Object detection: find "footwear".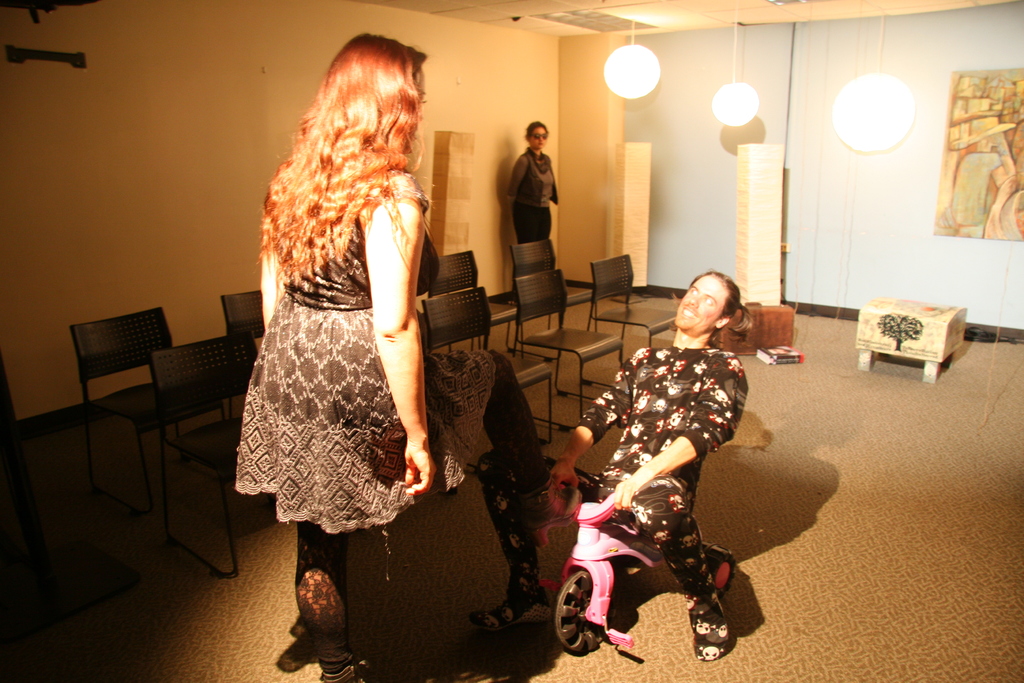
bbox=(320, 657, 367, 679).
